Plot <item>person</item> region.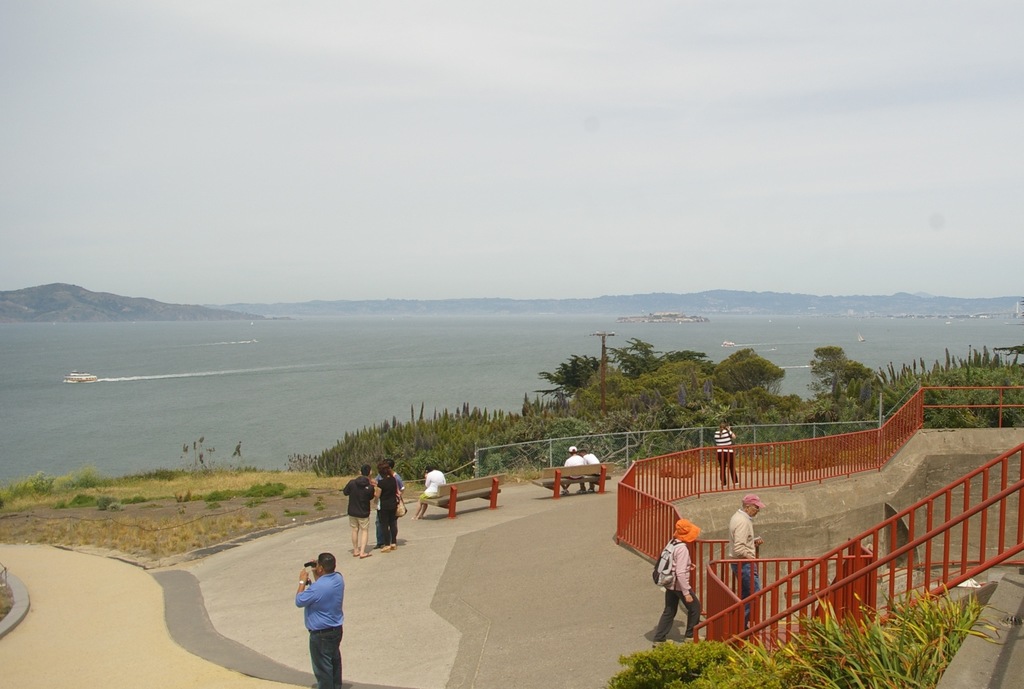
Plotted at bbox(715, 420, 740, 488).
